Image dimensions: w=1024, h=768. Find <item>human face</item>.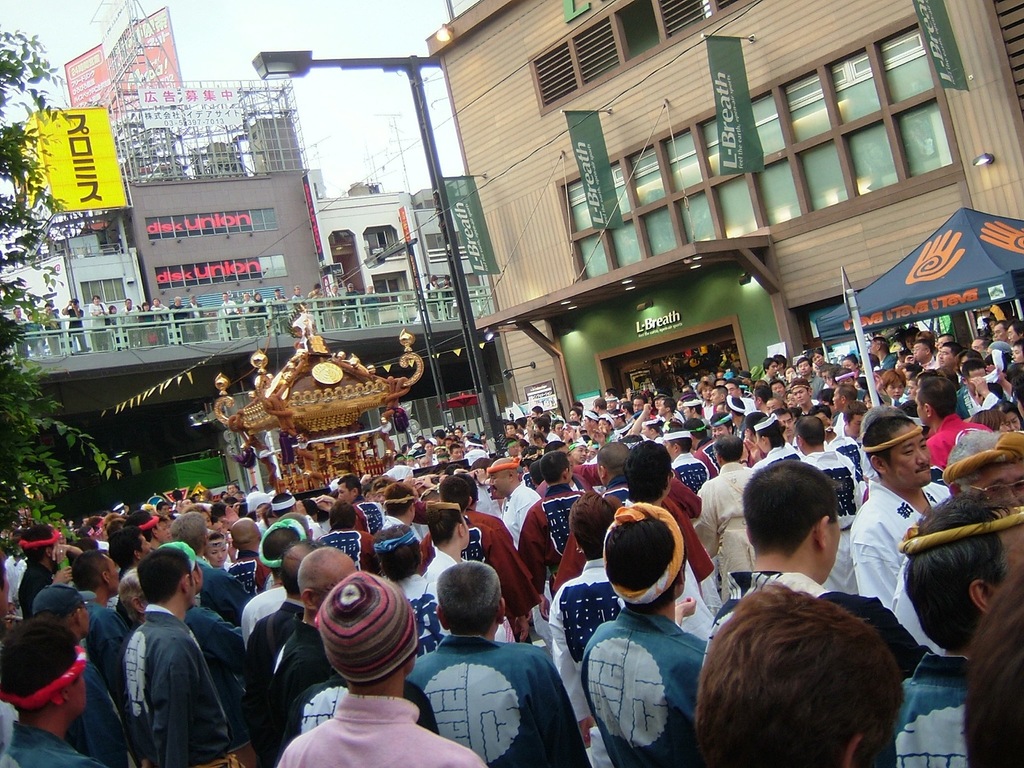
{"left": 683, "top": 403, "right": 691, "bottom": 420}.
